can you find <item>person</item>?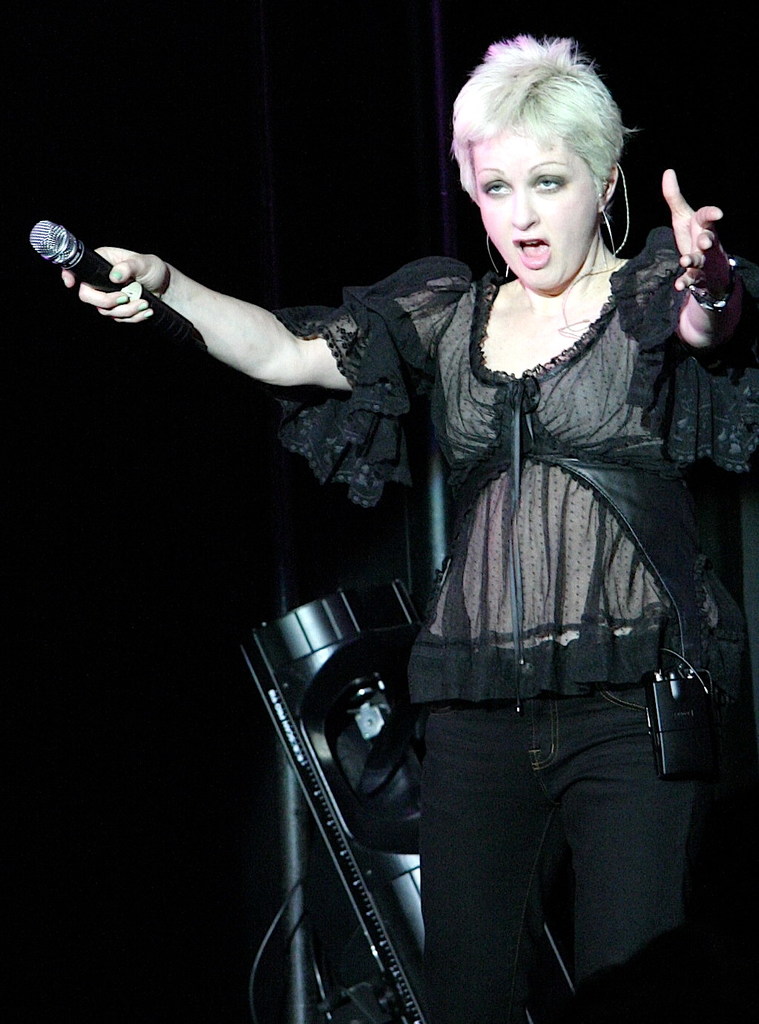
Yes, bounding box: 65/25/755/1009.
